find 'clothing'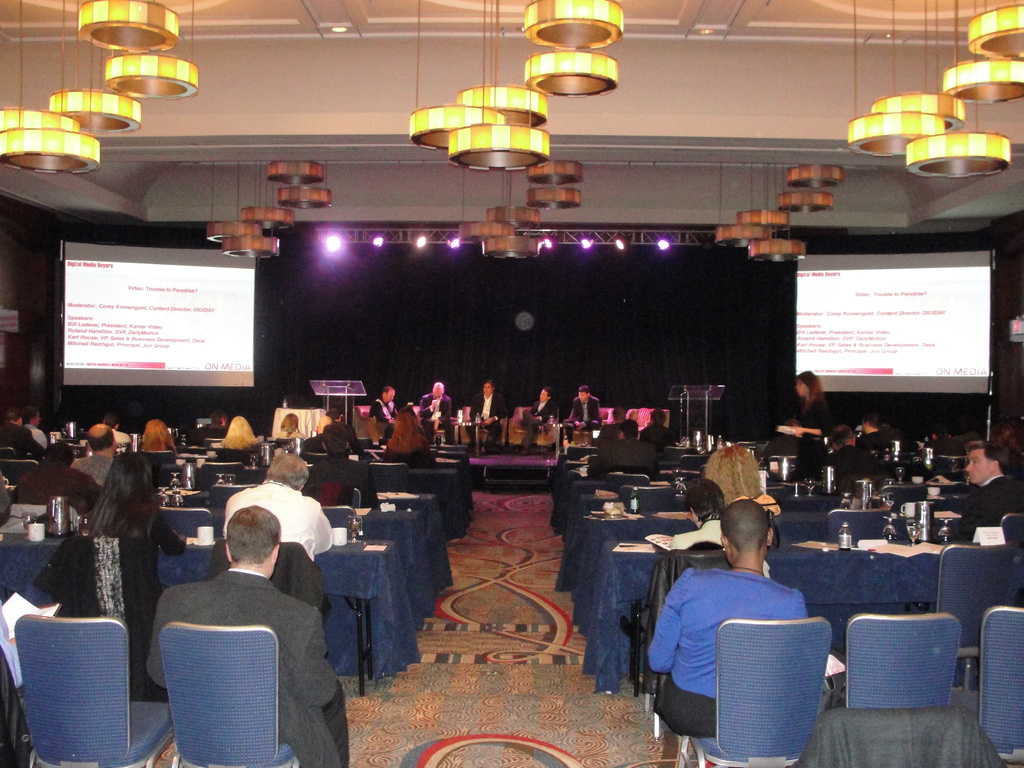
pyautogui.locateOnScreen(110, 426, 130, 445)
